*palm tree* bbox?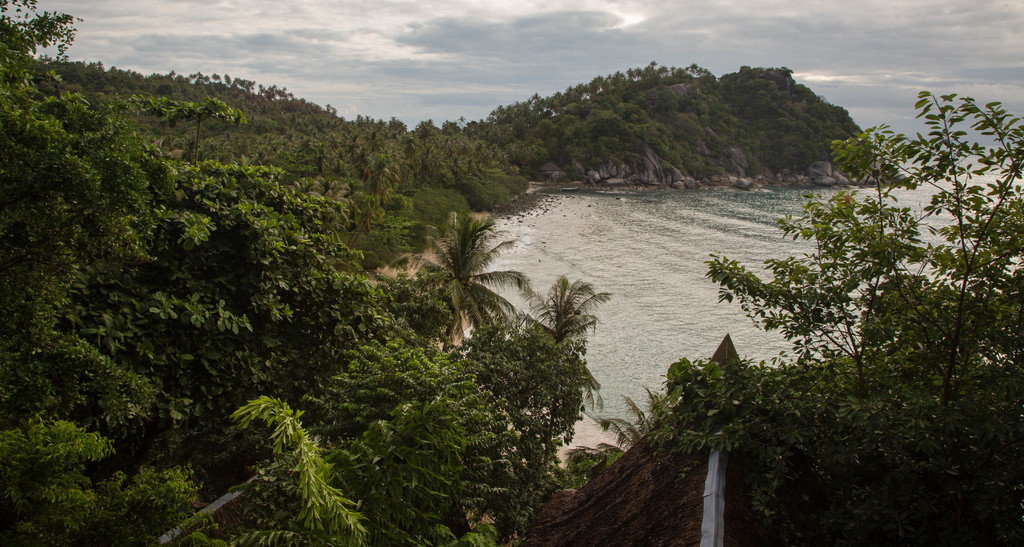
l=389, t=200, r=527, b=331
